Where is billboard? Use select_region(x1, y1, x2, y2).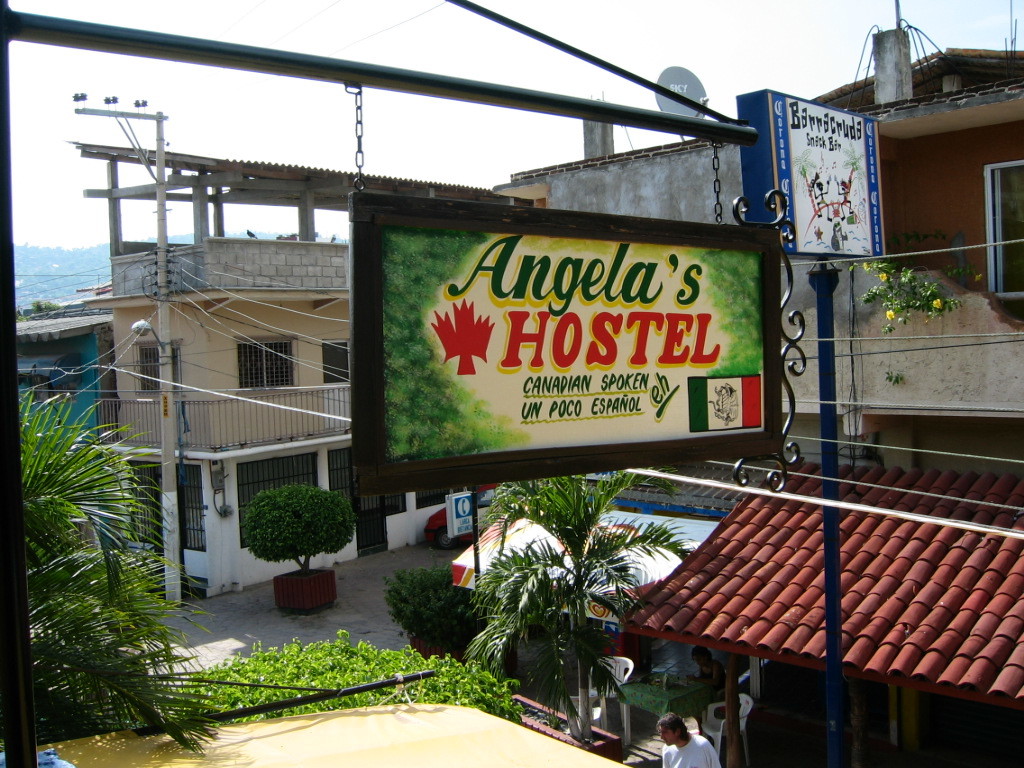
select_region(739, 90, 890, 261).
